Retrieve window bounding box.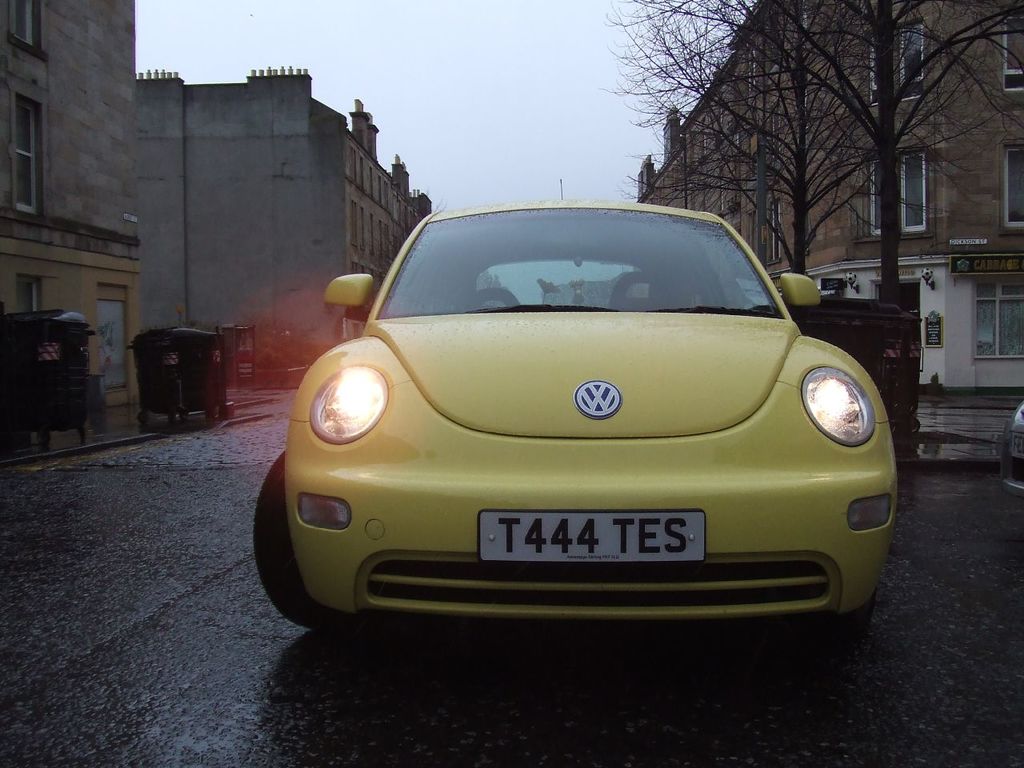
Bounding box: bbox(862, 151, 935, 237).
